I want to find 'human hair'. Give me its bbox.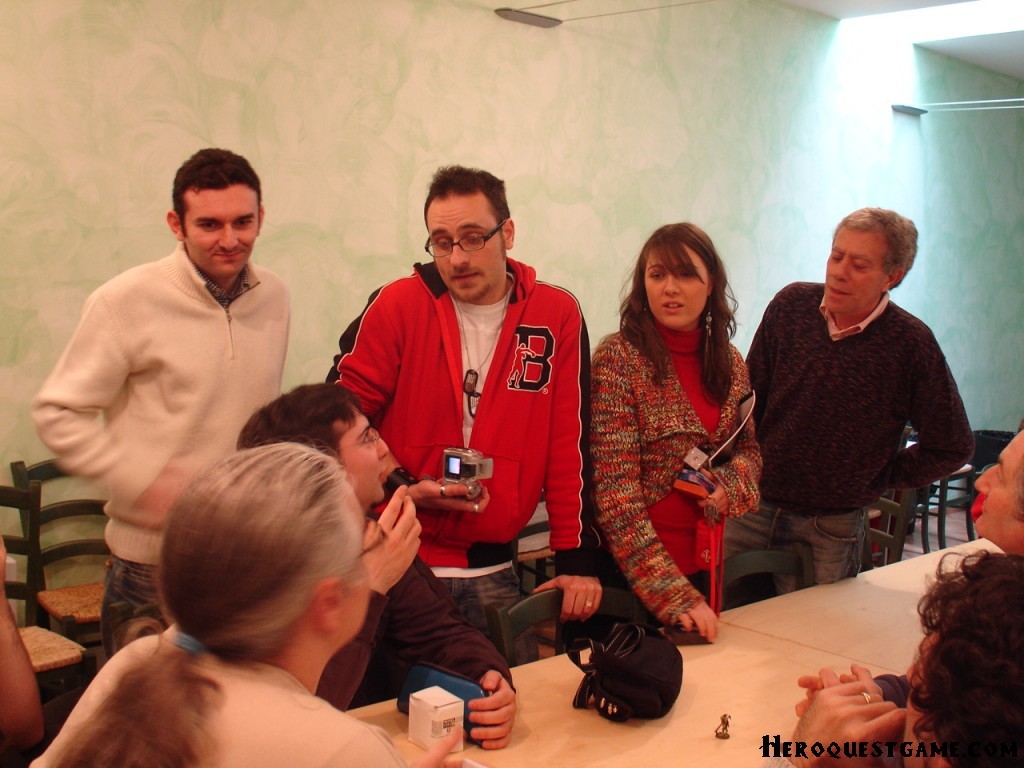
902/539/1023/767.
